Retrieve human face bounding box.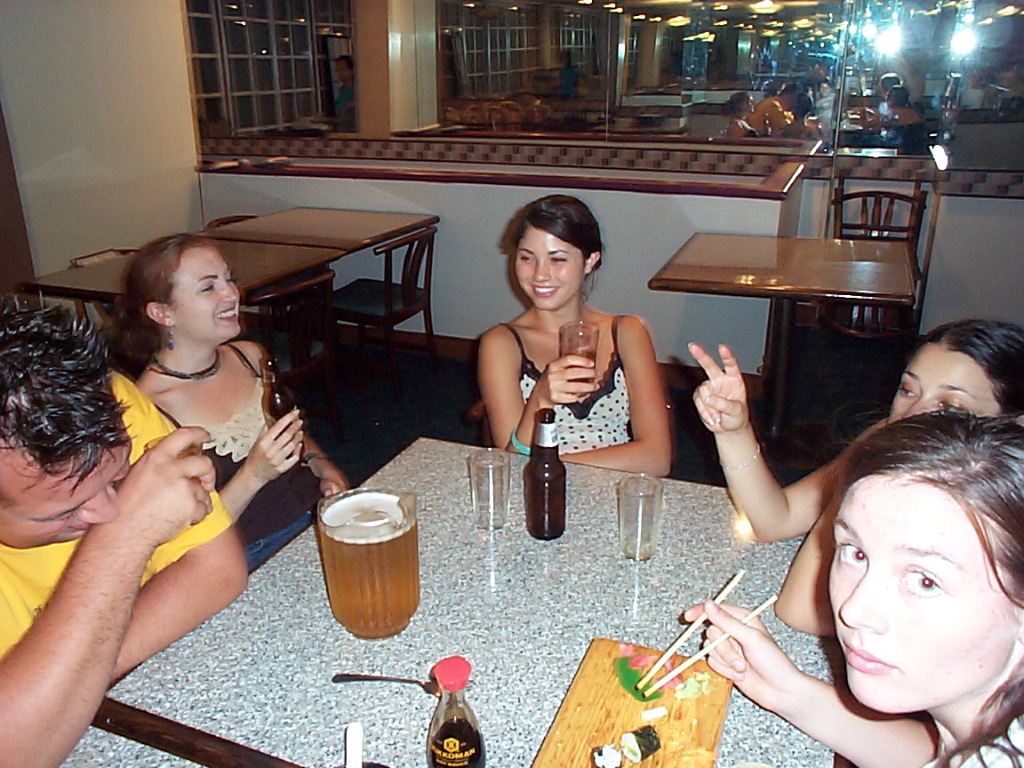
Bounding box: bbox=[165, 244, 239, 340].
